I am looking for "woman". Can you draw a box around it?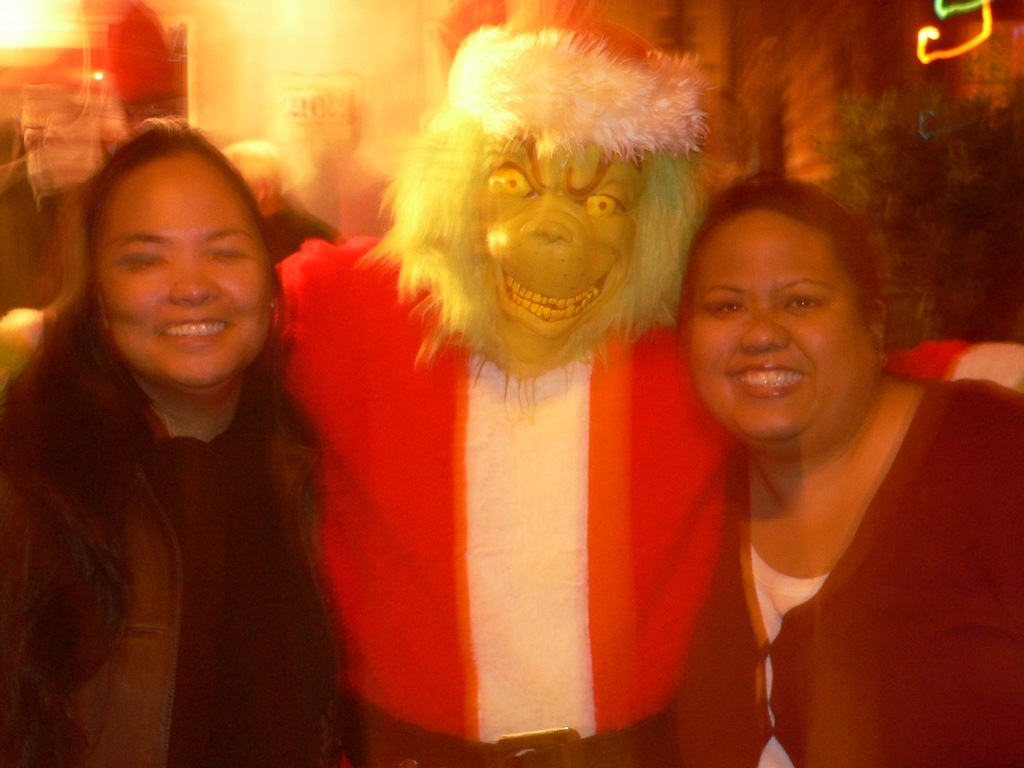
Sure, the bounding box is (left=667, top=168, right=1023, bottom=767).
